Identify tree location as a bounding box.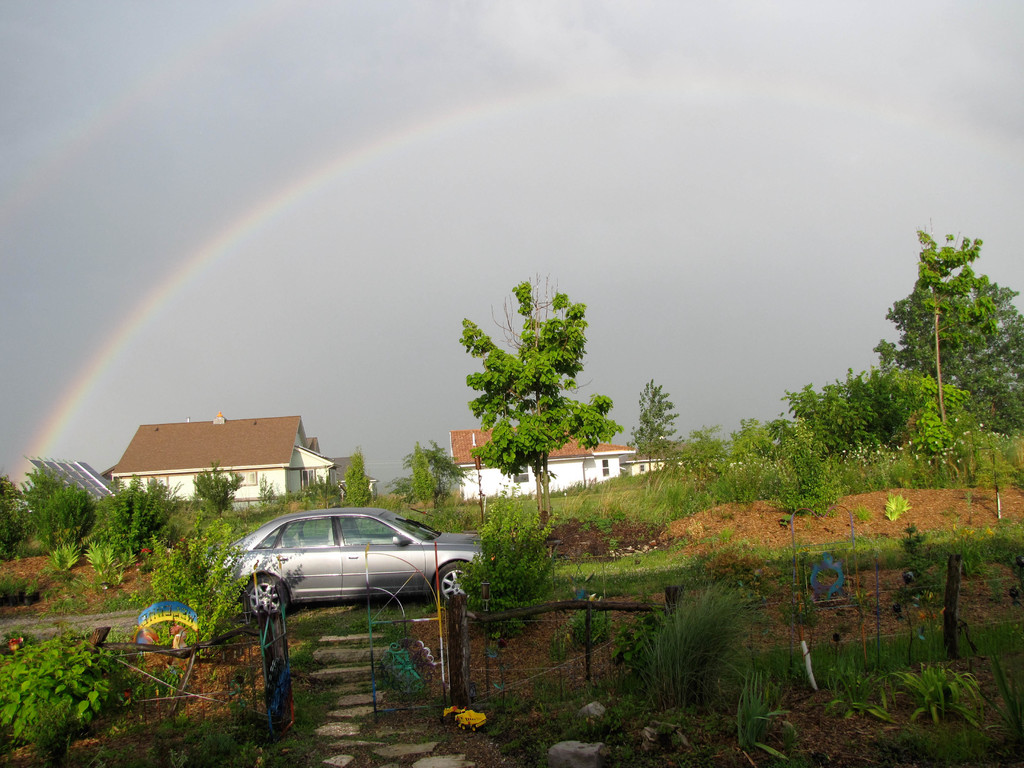
locate(0, 474, 45, 559).
